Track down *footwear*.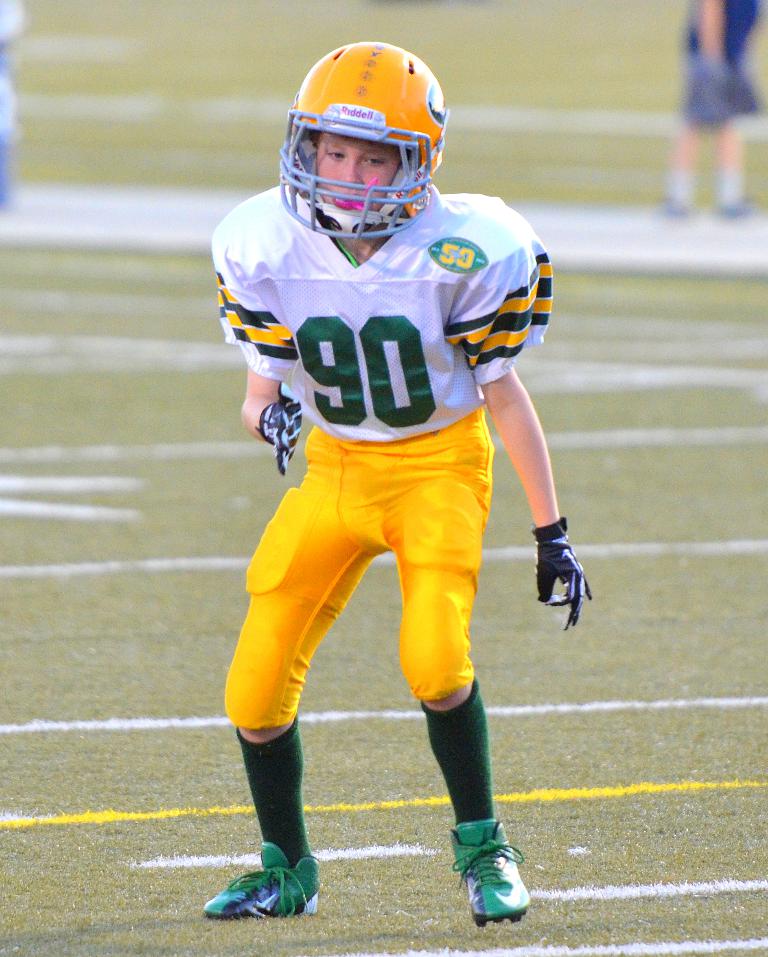
Tracked to locate(438, 824, 541, 928).
